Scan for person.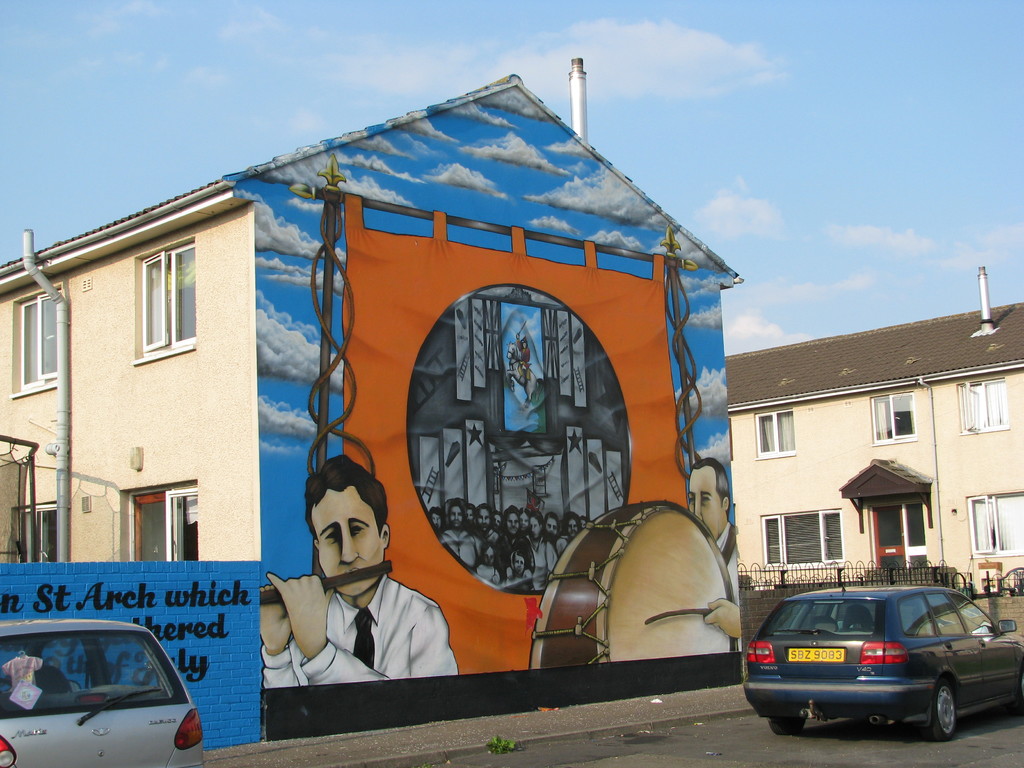
Scan result: 257:457:460:689.
